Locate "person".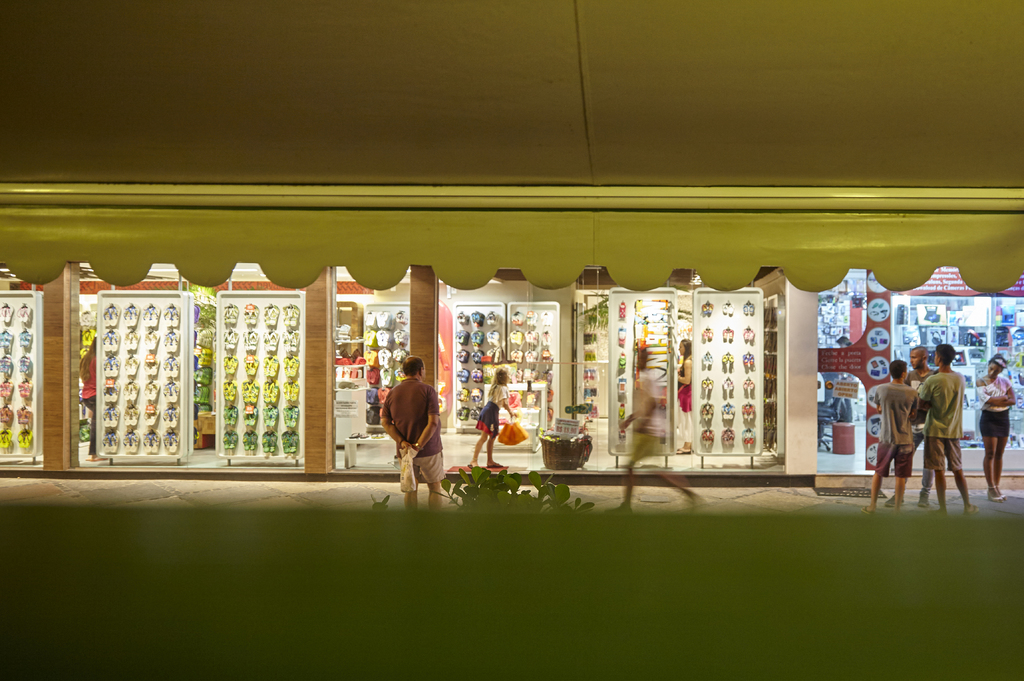
Bounding box: 908 351 931 443.
